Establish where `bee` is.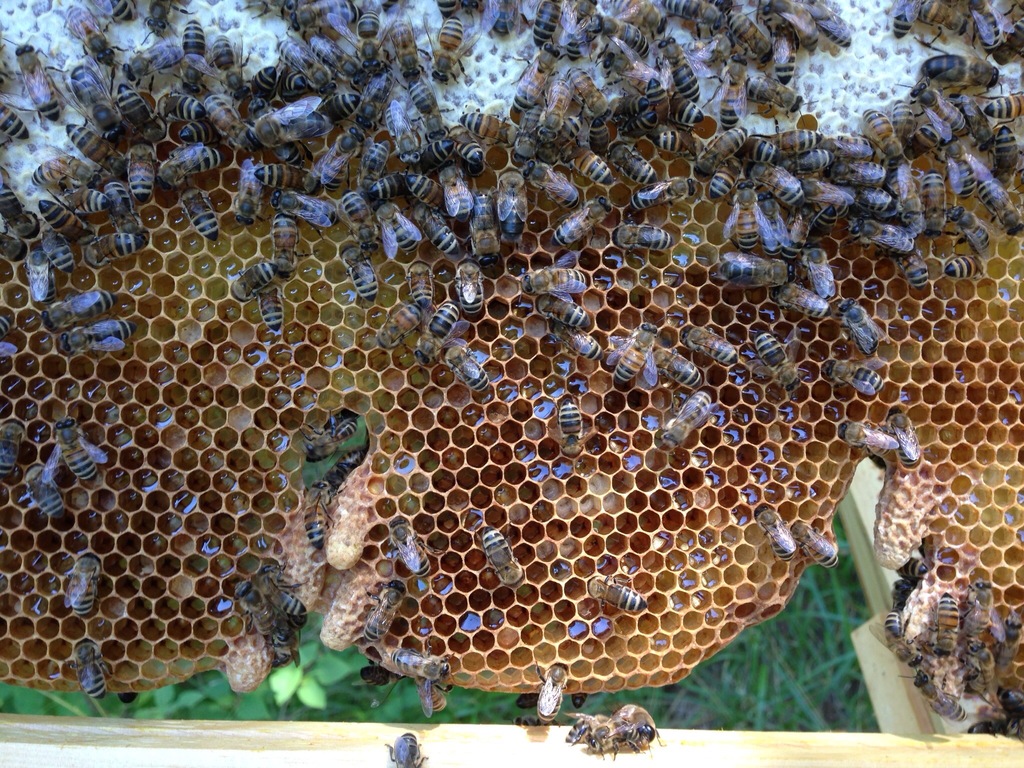
Established at 375 646 463 716.
